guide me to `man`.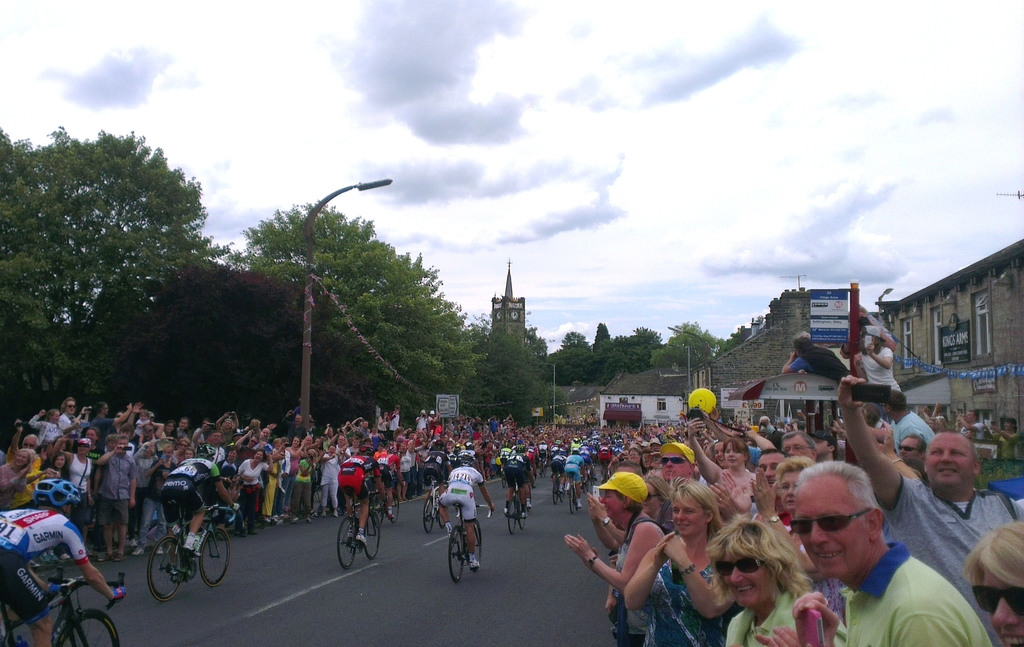
Guidance: (163,441,245,574).
